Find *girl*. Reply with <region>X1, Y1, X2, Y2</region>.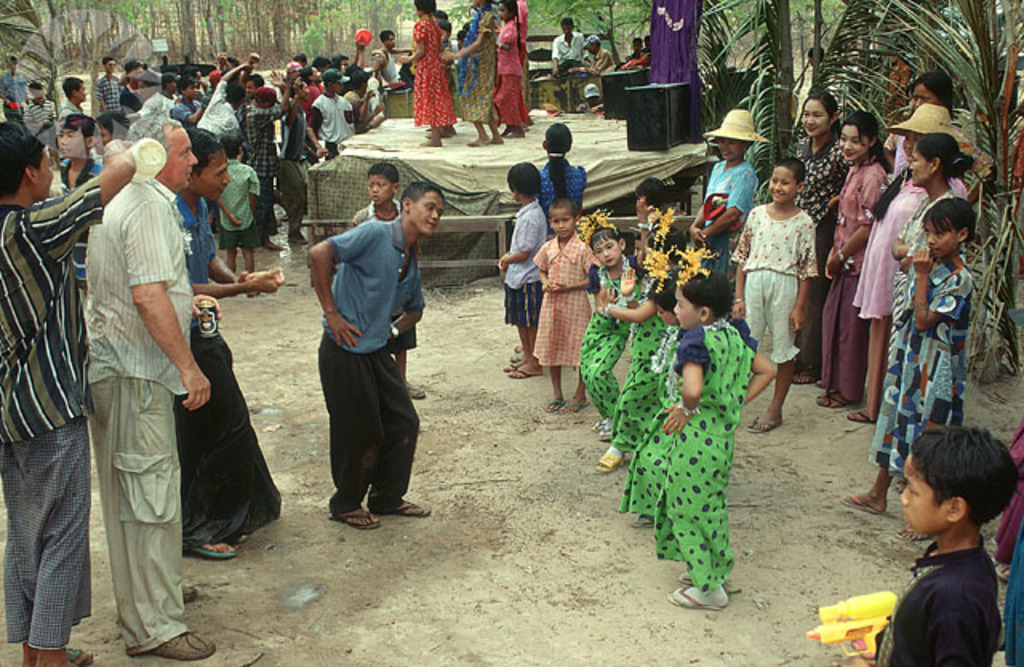
<region>534, 122, 587, 210</region>.
